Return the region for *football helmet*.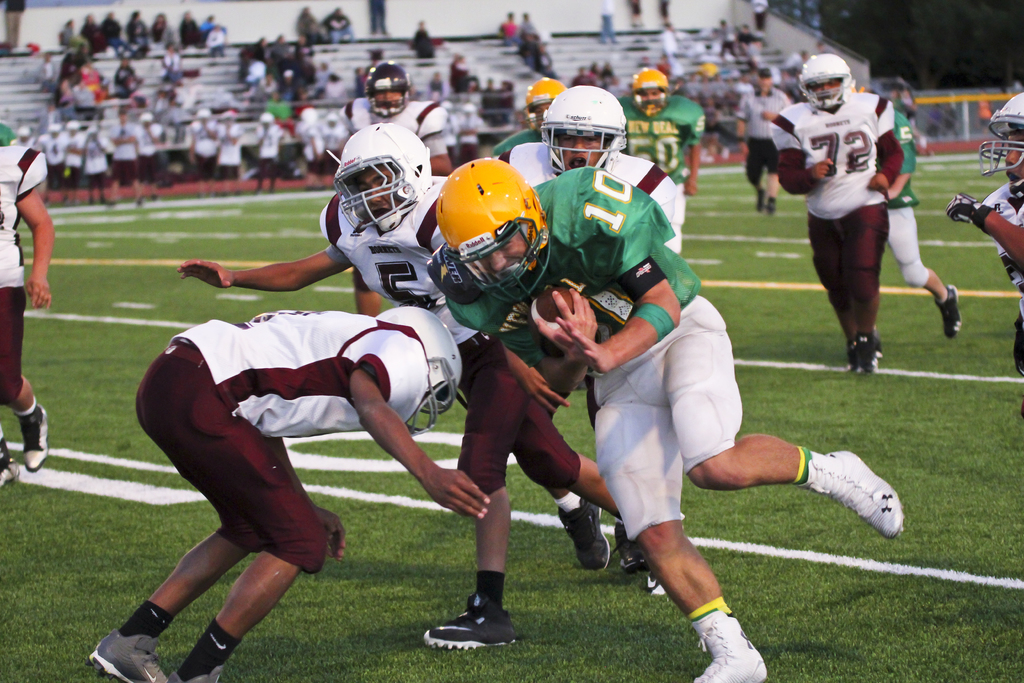
<region>525, 76, 563, 134</region>.
